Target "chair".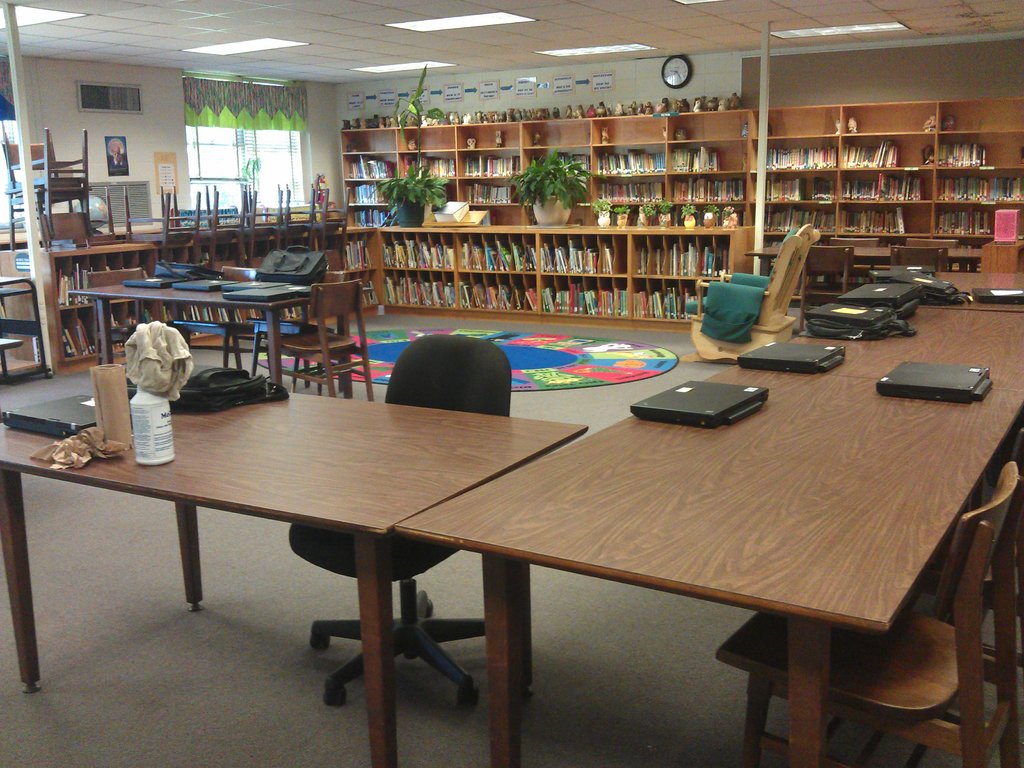
Target region: x1=887, y1=247, x2=948, y2=269.
